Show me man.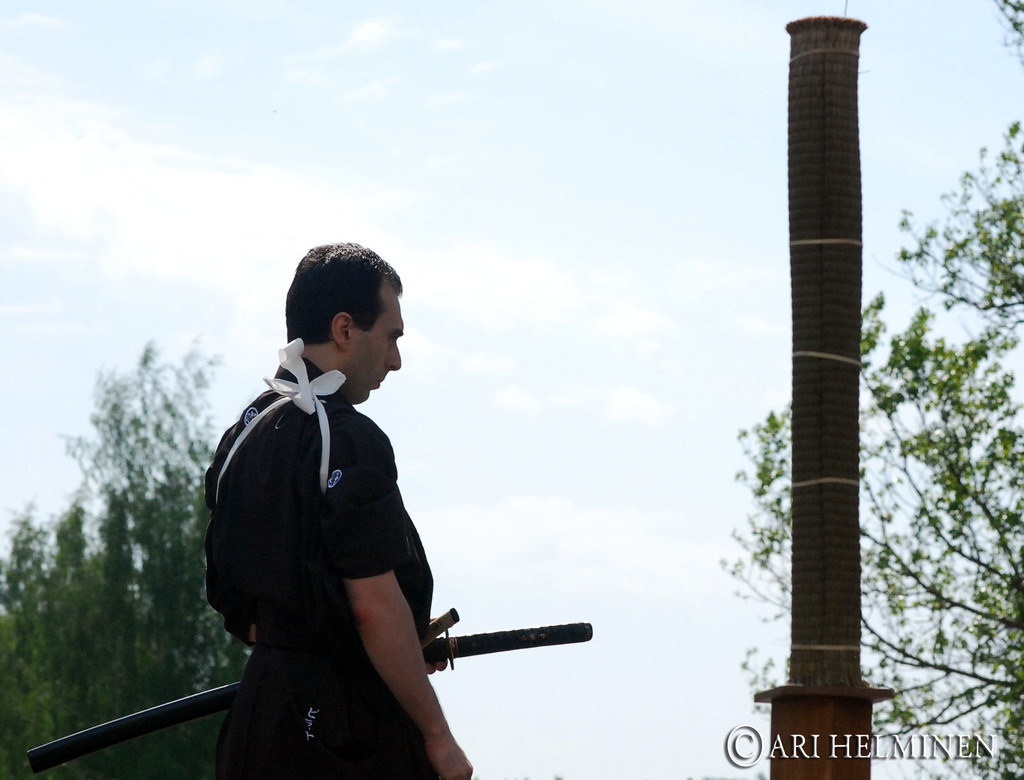
man is here: 186 245 489 779.
